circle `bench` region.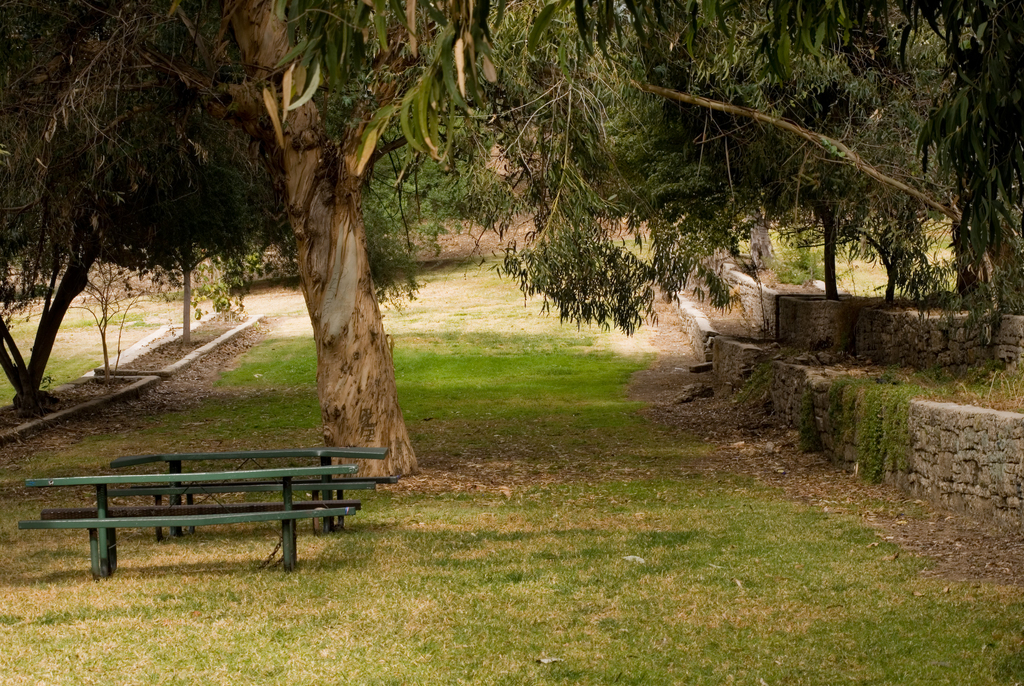
Region: pyautogui.locateOnScreen(110, 444, 400, 539).
